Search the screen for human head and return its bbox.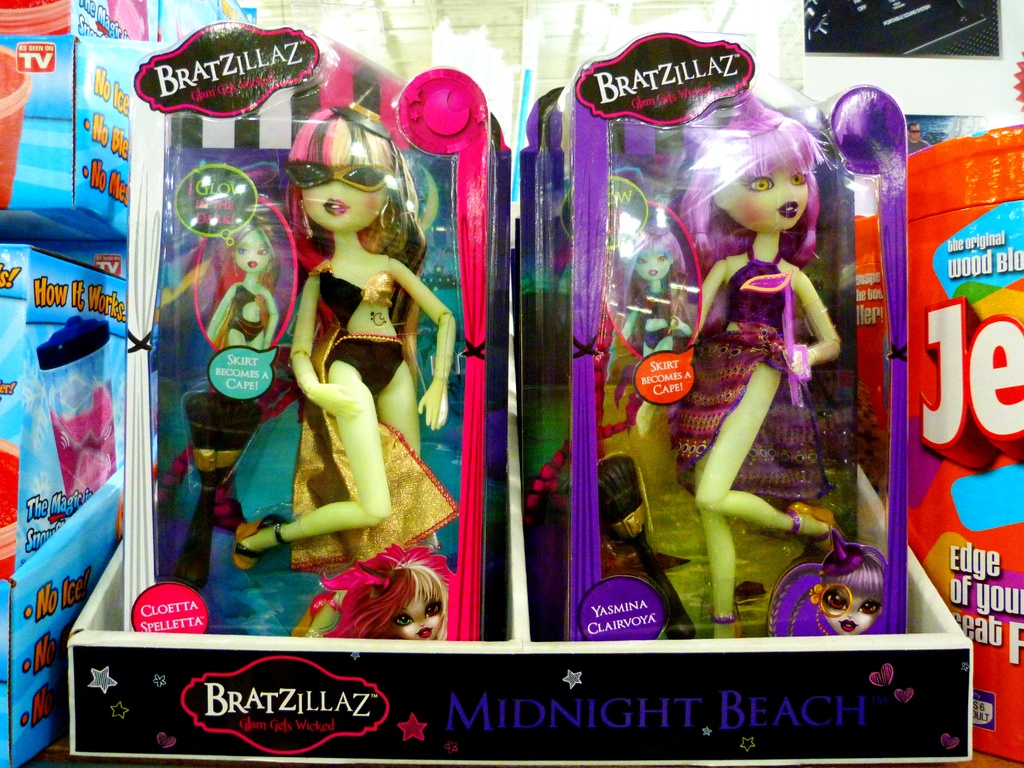
Found: (291, 103, 395, 227).
